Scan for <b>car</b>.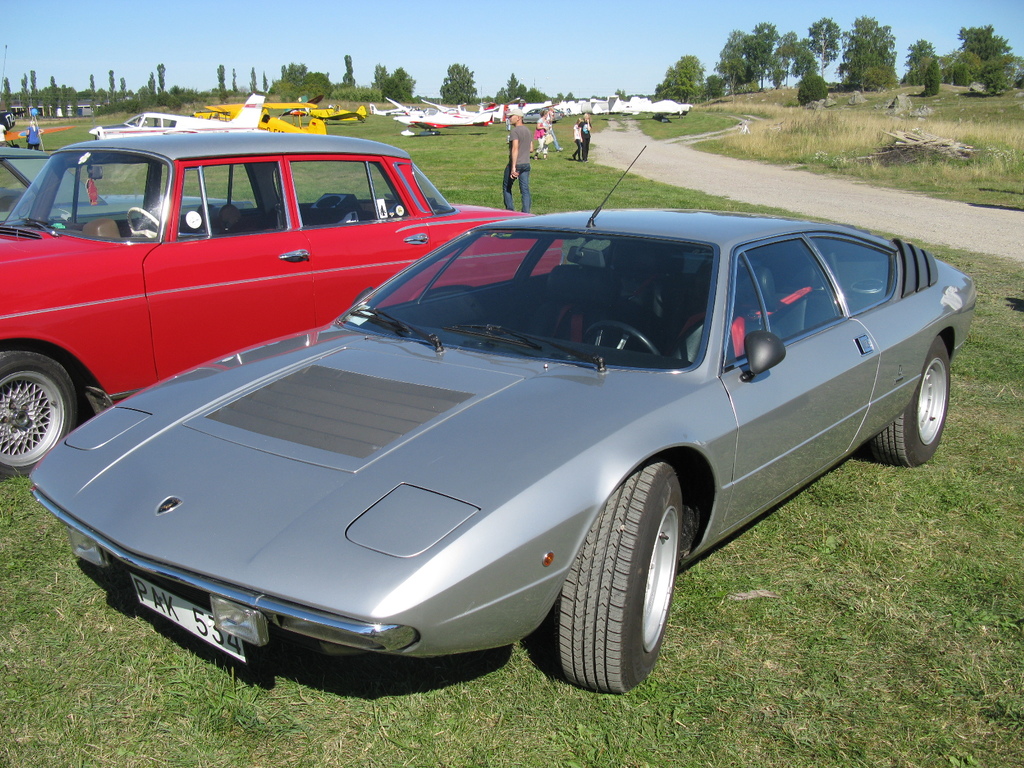
Scan result: x1=0, y1=132, x2=560, y2=488.
